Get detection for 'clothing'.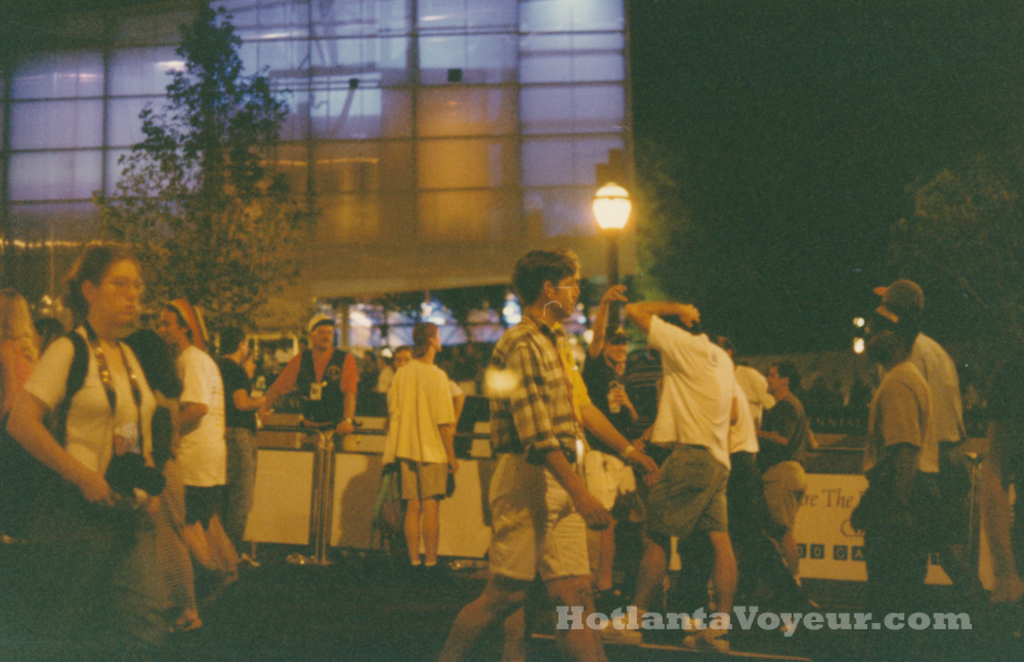
Detection: Rect(18, 315, 162, 661).
